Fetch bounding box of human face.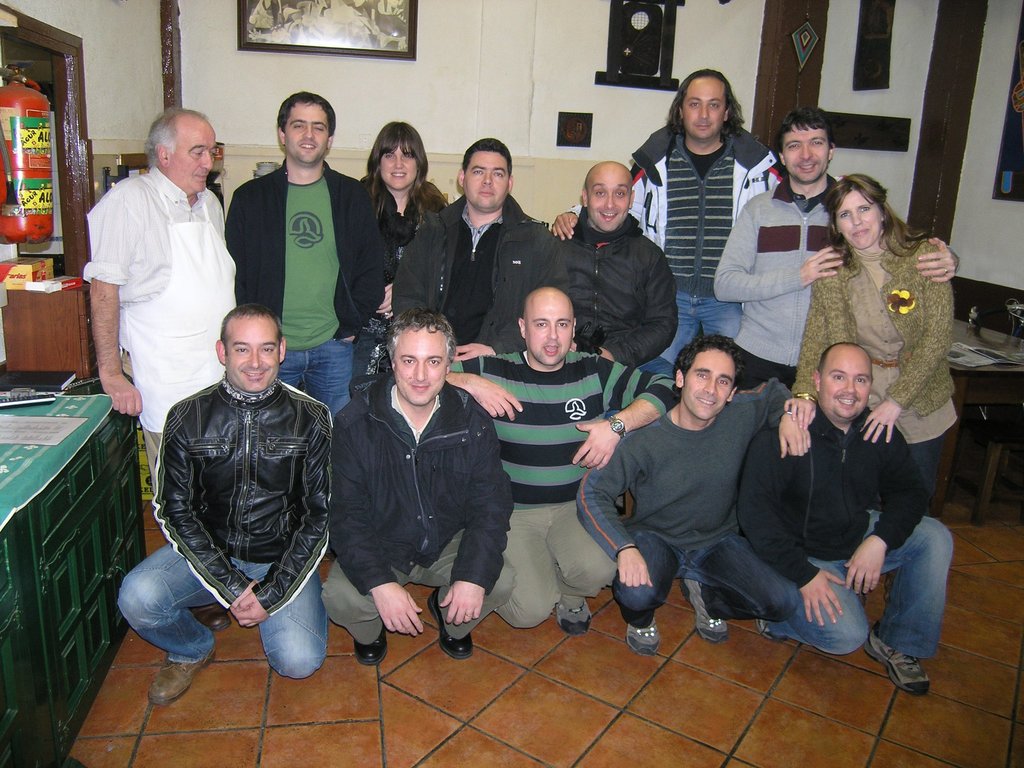
Bbox: (left=682, top=349, right=735, bottom=423).
